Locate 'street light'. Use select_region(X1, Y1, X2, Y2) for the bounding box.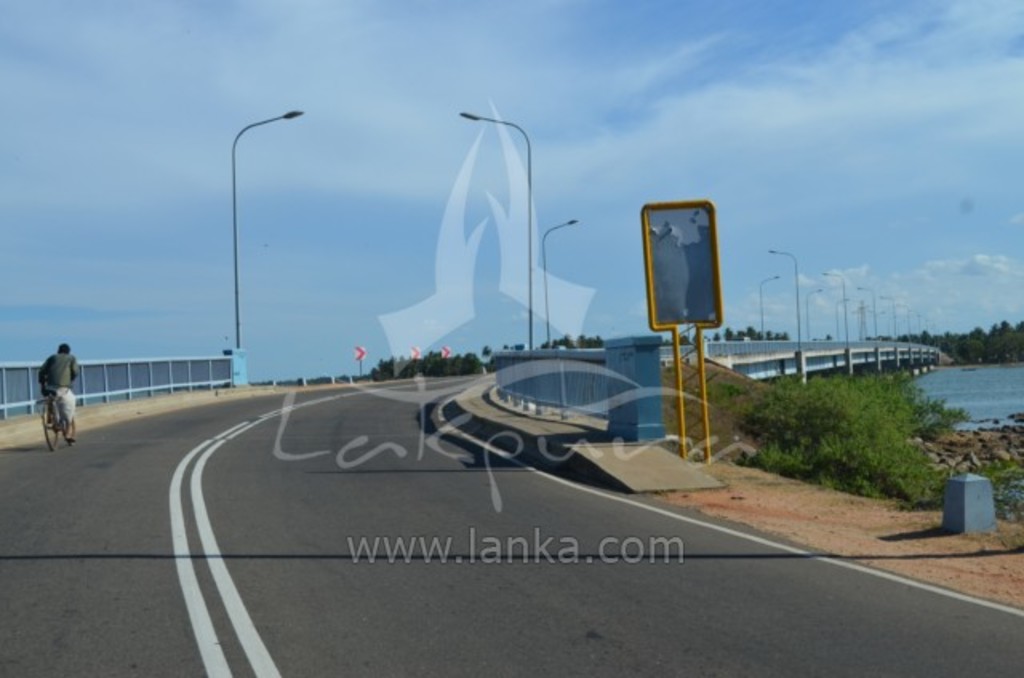
select_region(206, 85, 312, 401).
